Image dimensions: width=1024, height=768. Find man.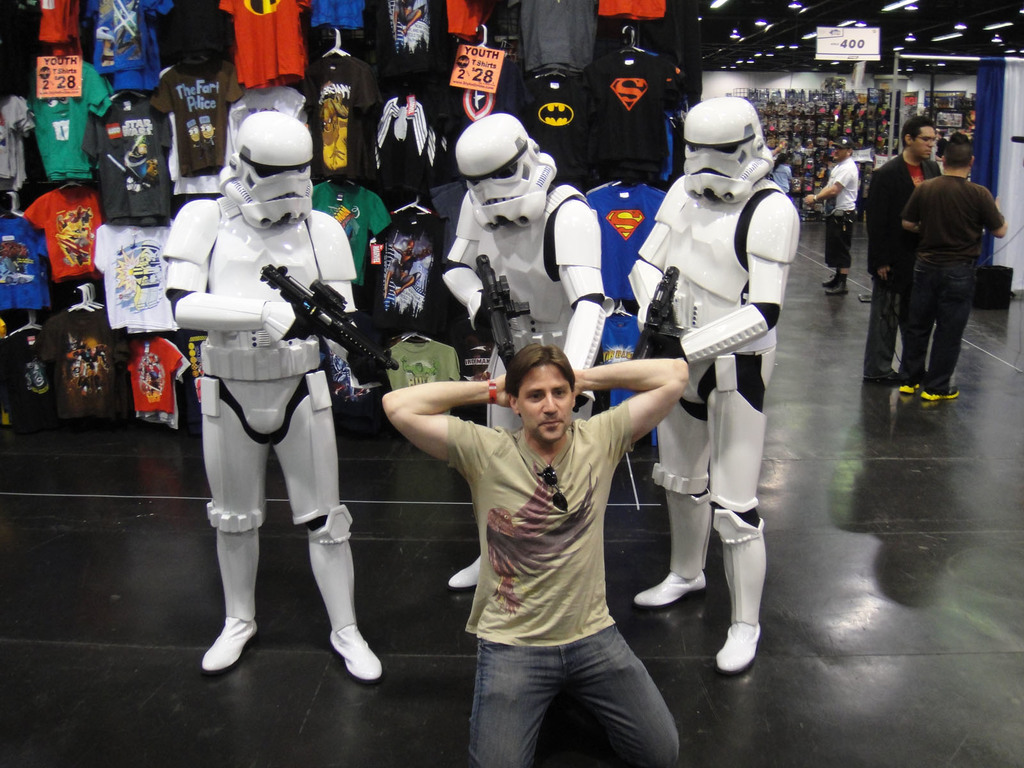
[x1=857, y1=114, x2=940, y2=388].
